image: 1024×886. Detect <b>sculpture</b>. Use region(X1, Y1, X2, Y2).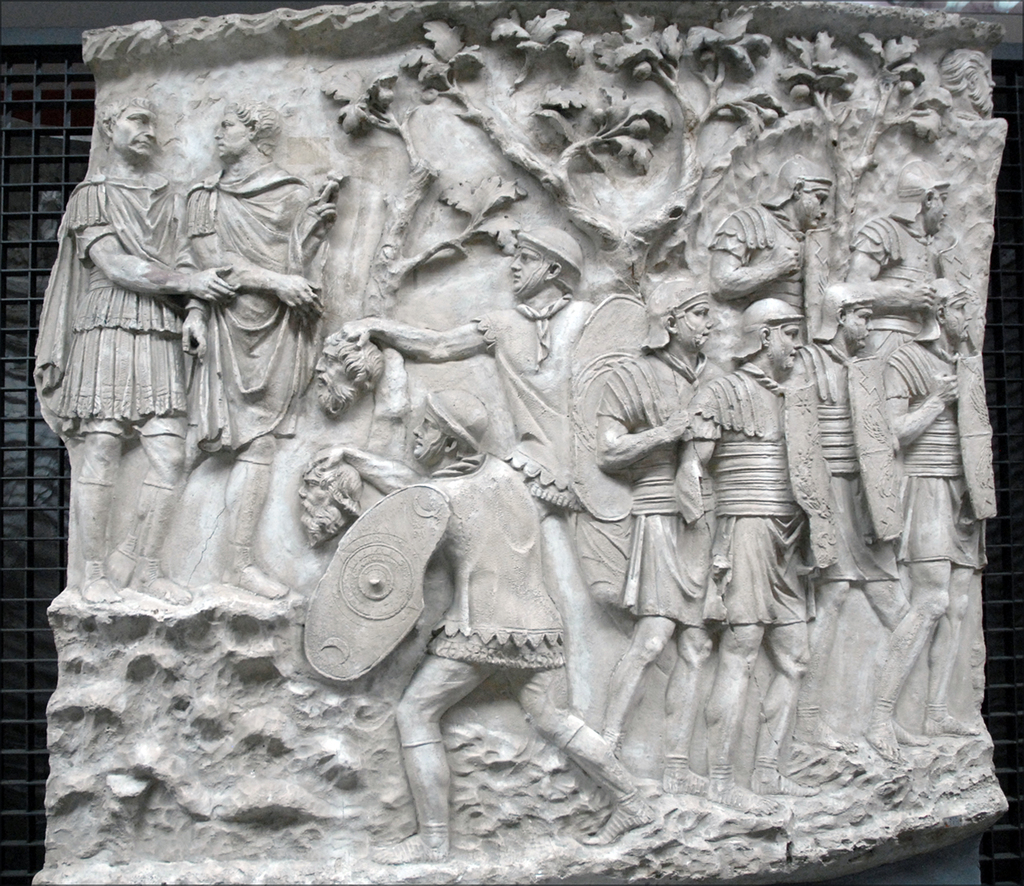
region(825, 148, 986, 361).
